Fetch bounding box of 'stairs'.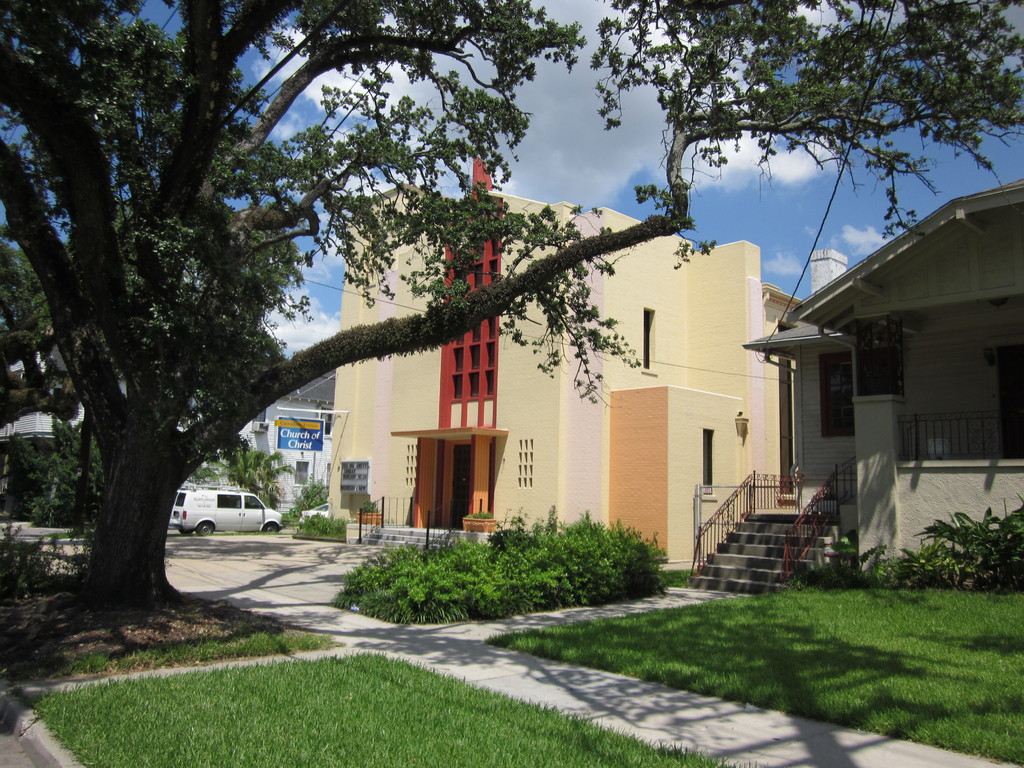
Bbox: x1=350, y1=523, x2=453, y2=549.
